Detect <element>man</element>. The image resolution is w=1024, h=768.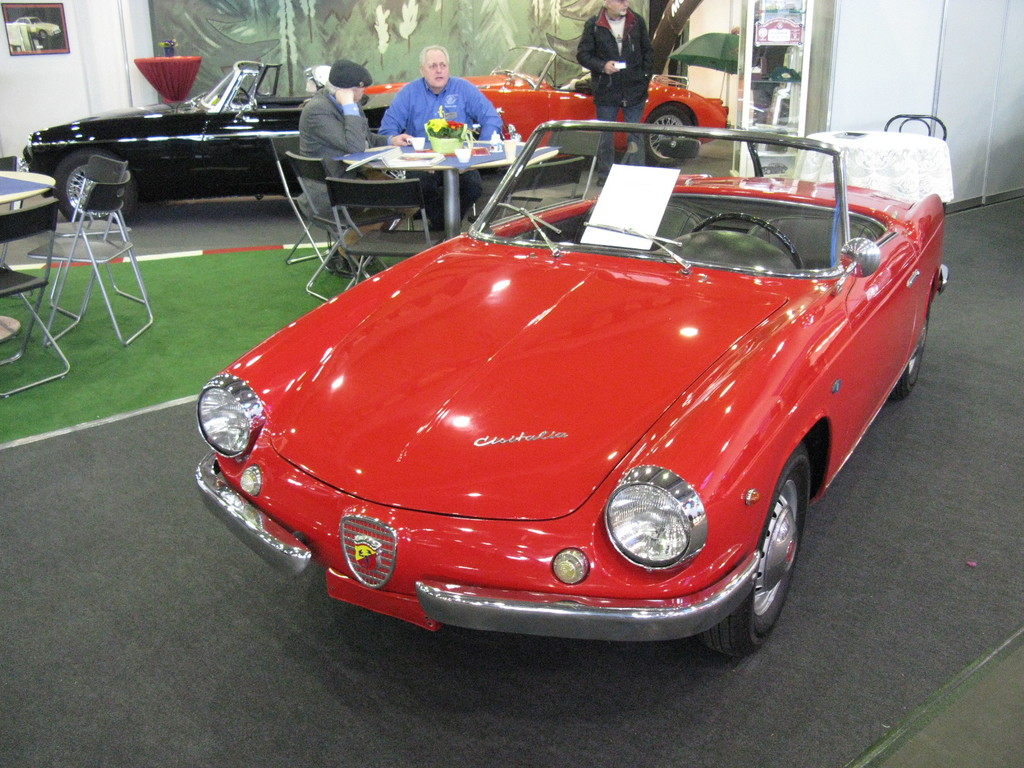
box(378, 44, 503, 233).
